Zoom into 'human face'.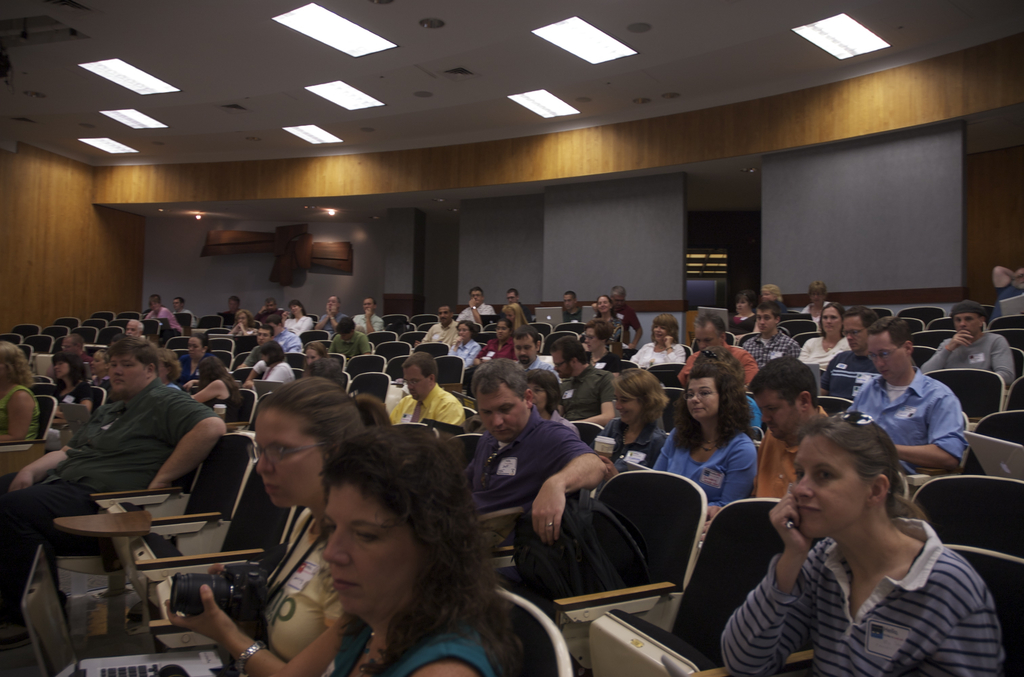
Zoom target: x1=732, y1=296, x2=749, y2=316.
